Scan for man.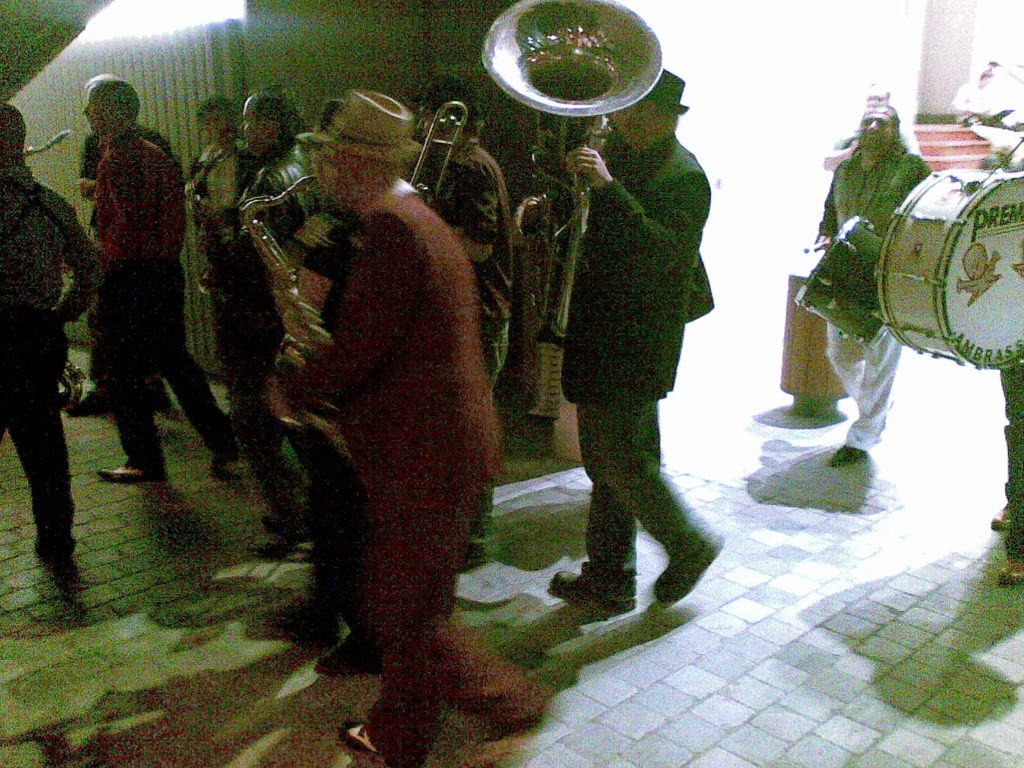
Scan result: 420 87 511 575.
